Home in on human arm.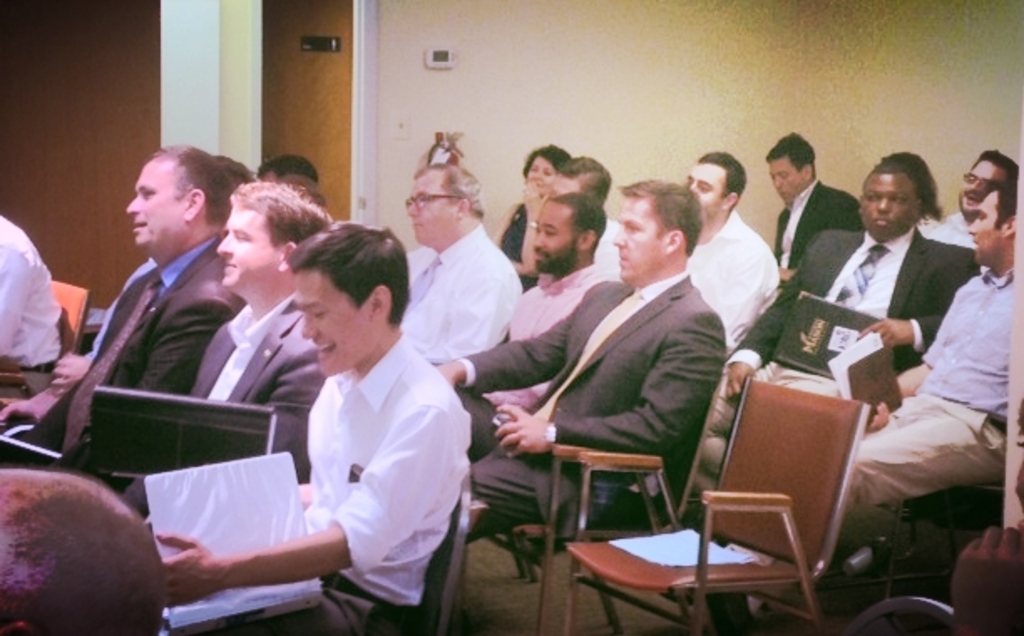
Homed in at (x1=845, y1=280, x2=962, y2=432).
